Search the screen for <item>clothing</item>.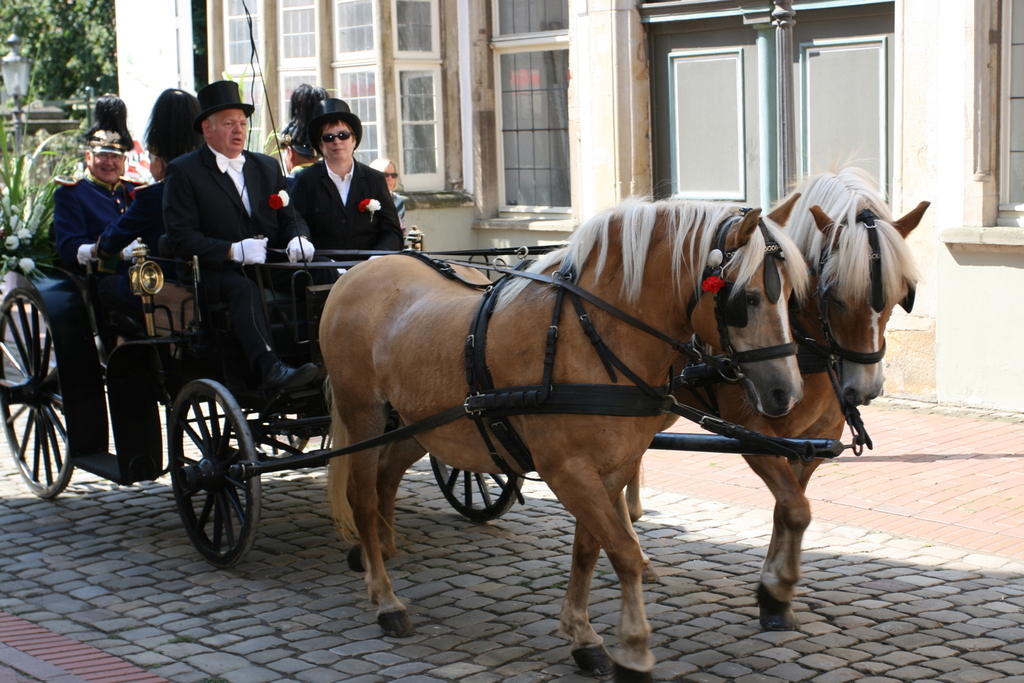
Found at 296,152,401,260.
